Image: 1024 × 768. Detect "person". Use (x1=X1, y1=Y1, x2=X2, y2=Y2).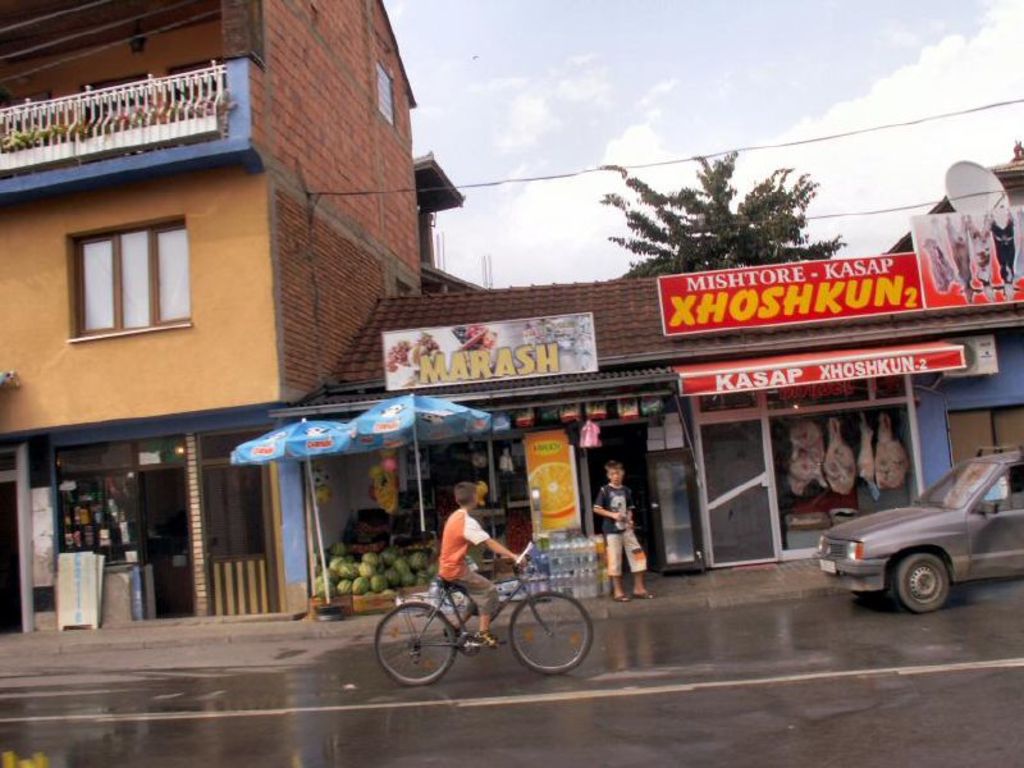
(x1=596, y1=463, x2=644, y2=623).
